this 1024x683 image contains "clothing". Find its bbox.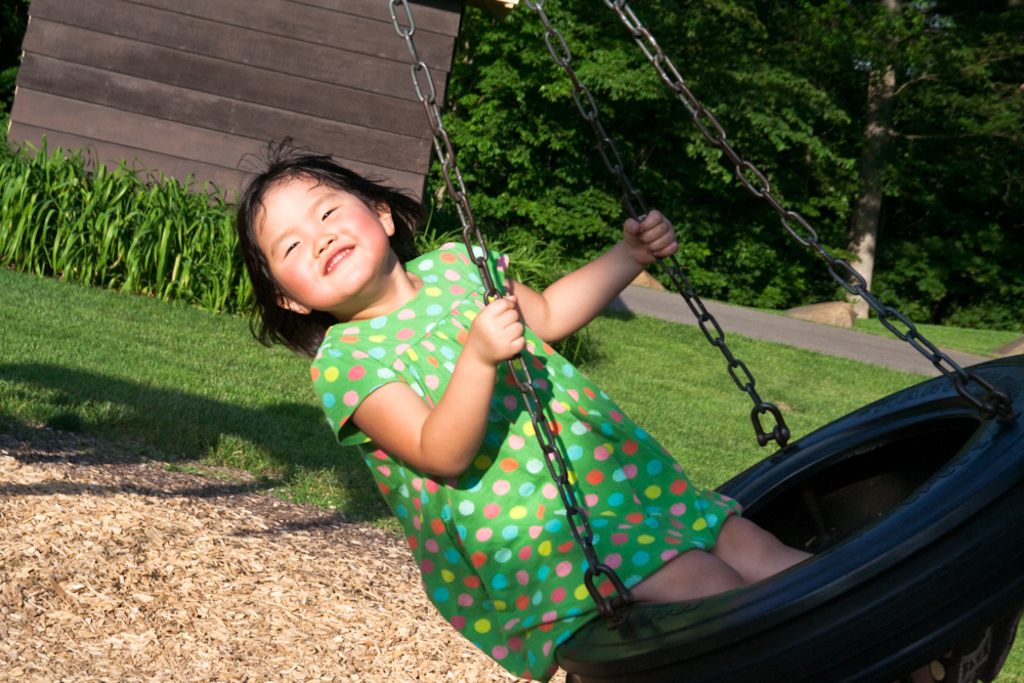
bbox=(263, 254, 549, 552).
